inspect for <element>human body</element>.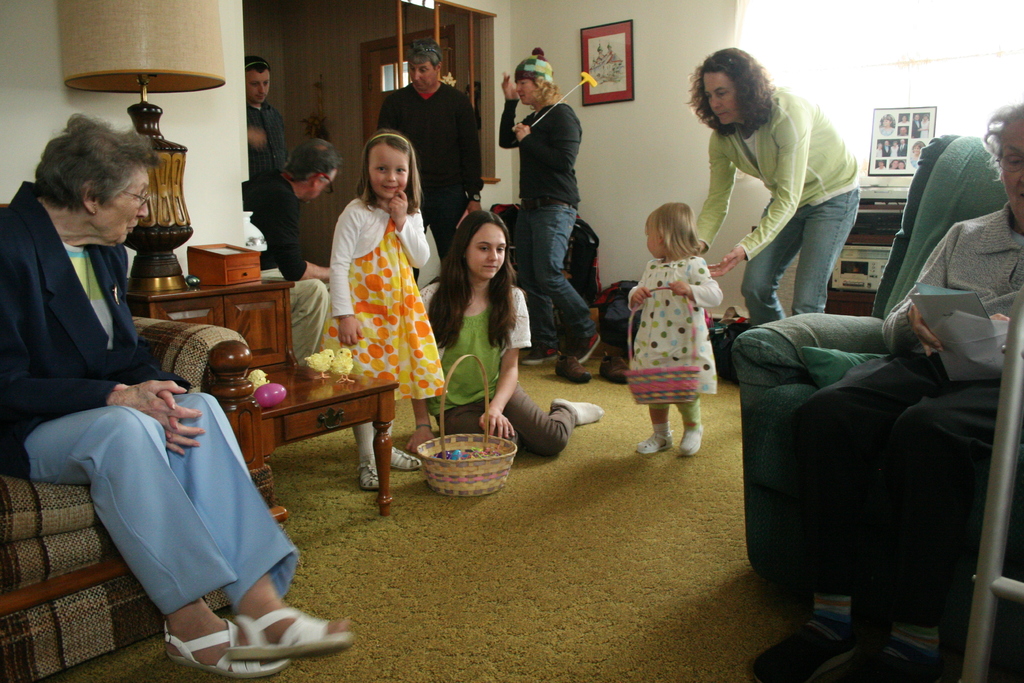
Inspection: 680/42/869/328.
